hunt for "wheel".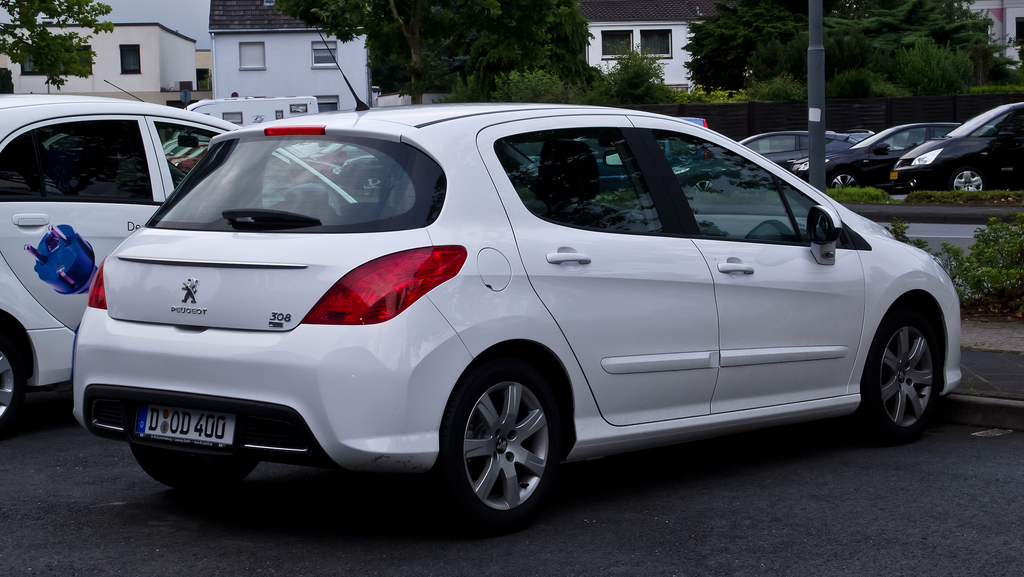
Hunted down at <box>859,296,945,440</box>.
